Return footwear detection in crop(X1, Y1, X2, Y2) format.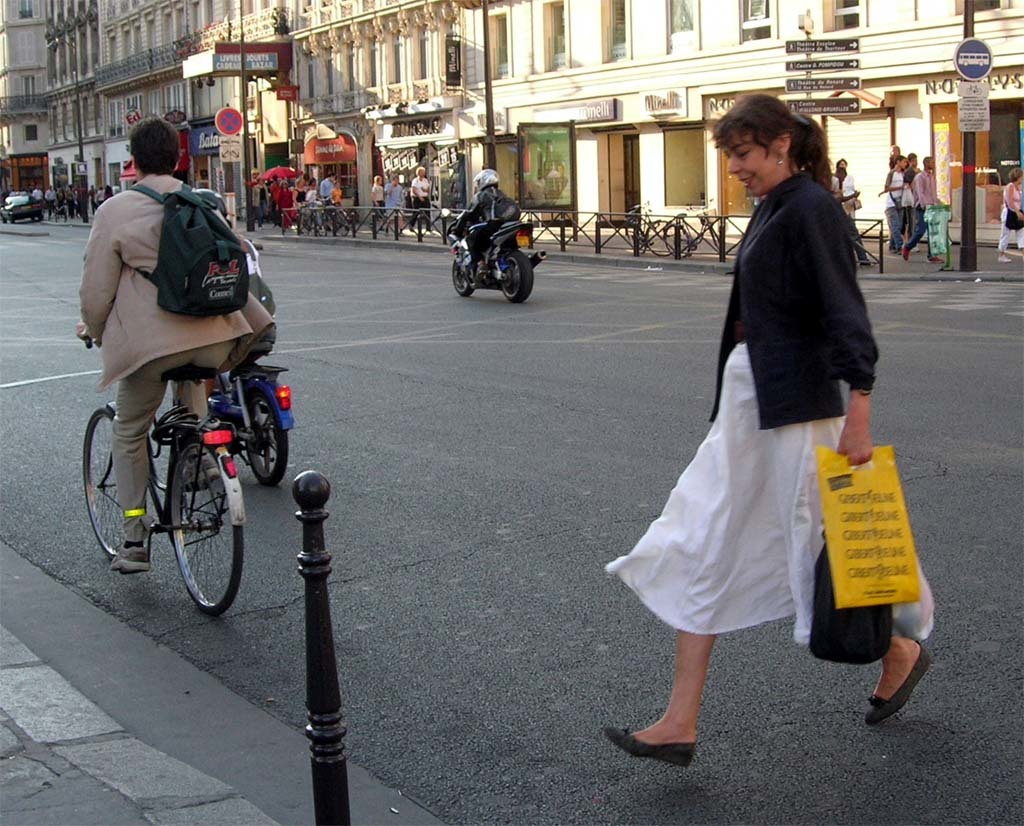
crop(862, 644, 930, 722).
